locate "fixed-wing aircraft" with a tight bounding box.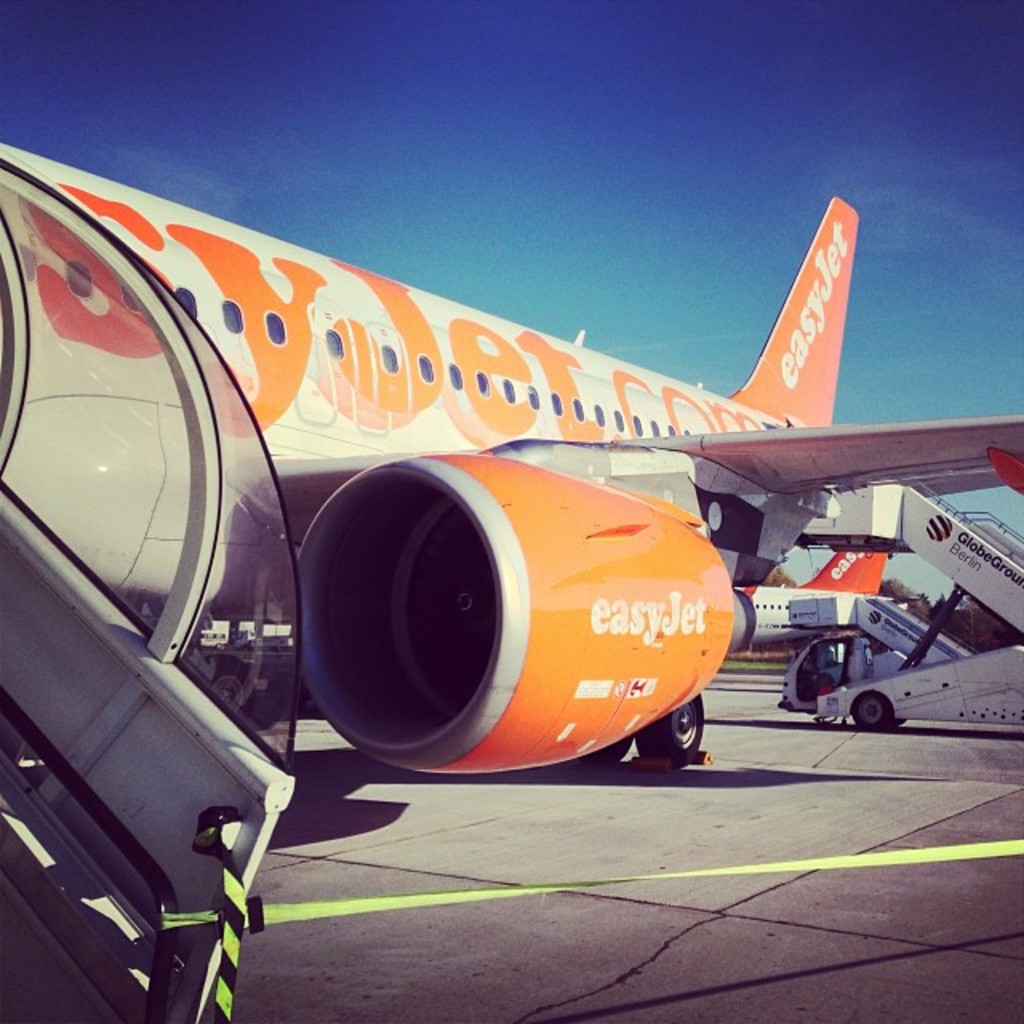
0/182/1022/1022.
